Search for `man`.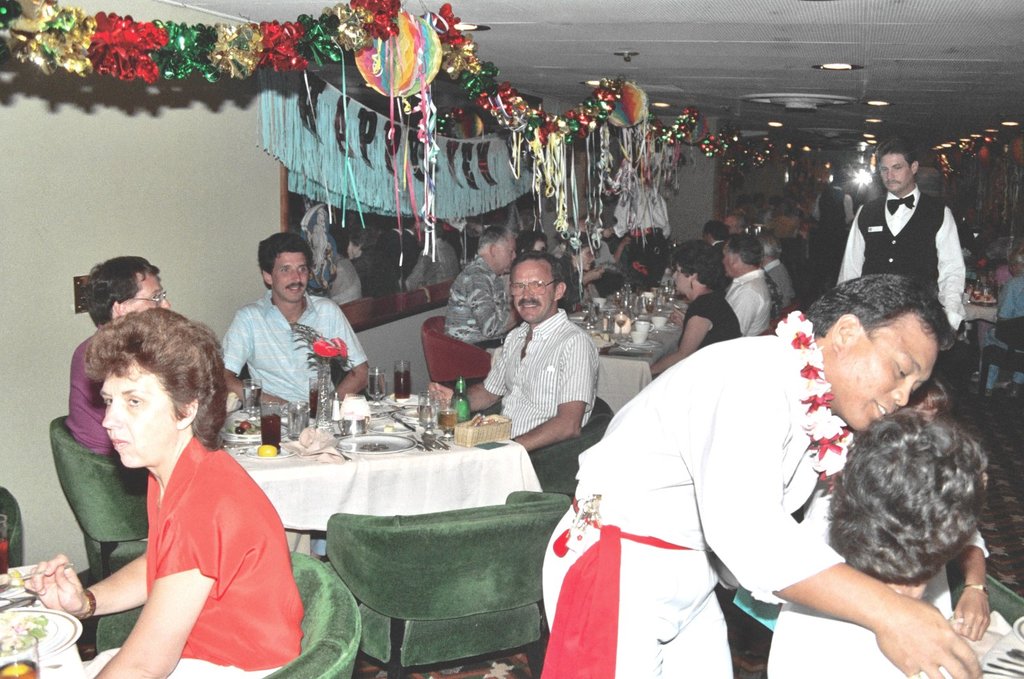
Found at <region>808, 172, 857, 278</region>.
